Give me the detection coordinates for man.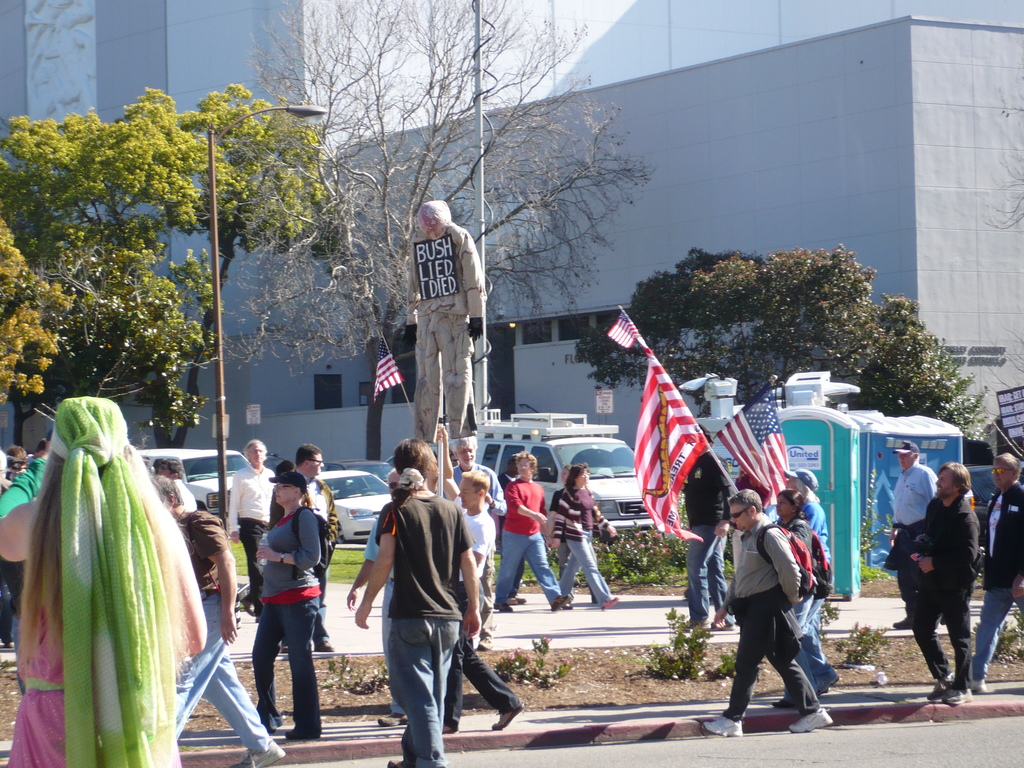
{"left": 697, "top": 500, "right": 831, "bottom": 725}.
